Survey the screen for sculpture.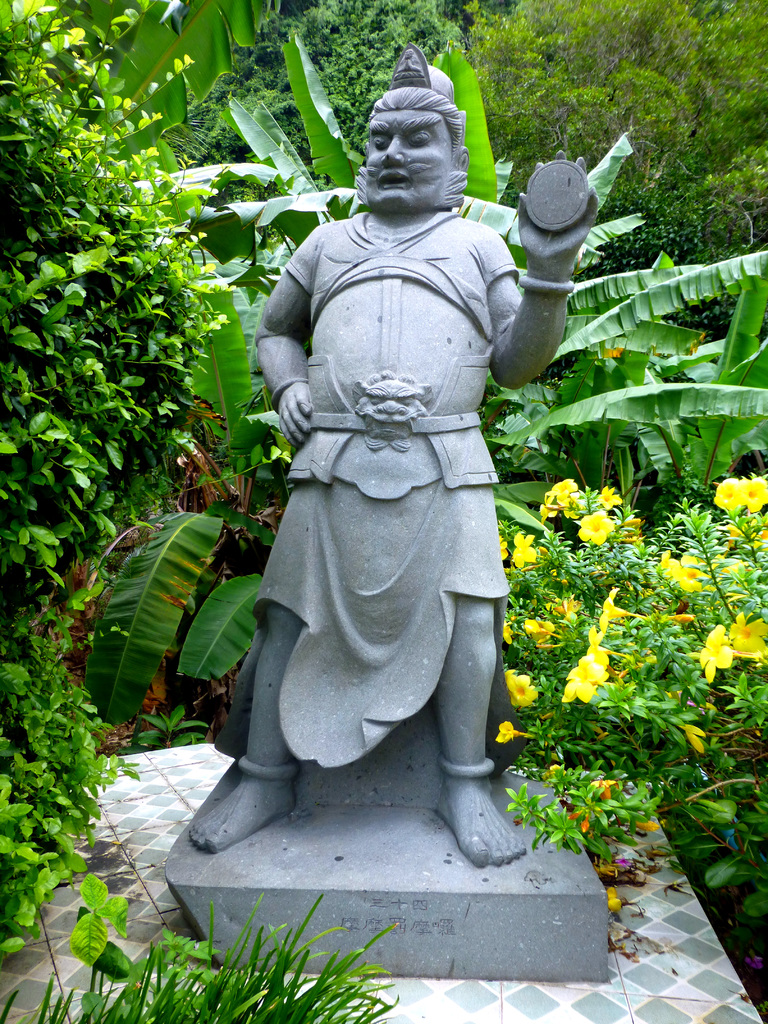
Survey found: pyautogui.locateOnScreen(180, 45, 596, 858).
